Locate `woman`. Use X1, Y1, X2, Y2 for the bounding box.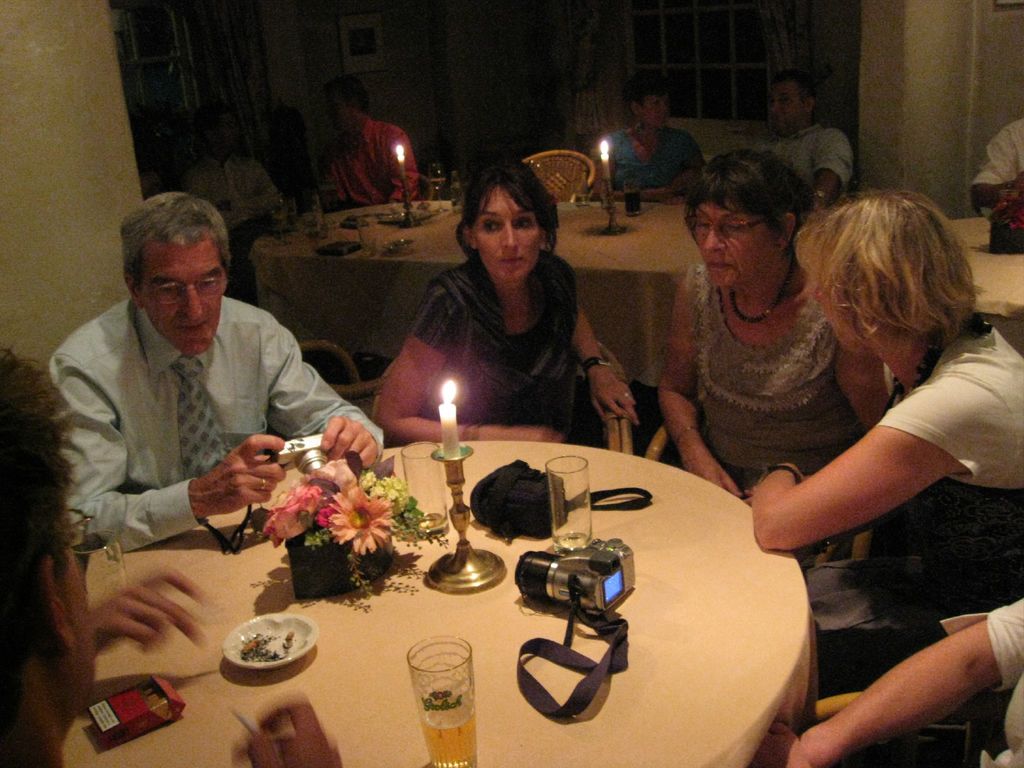
595, 70, 712, 196.
